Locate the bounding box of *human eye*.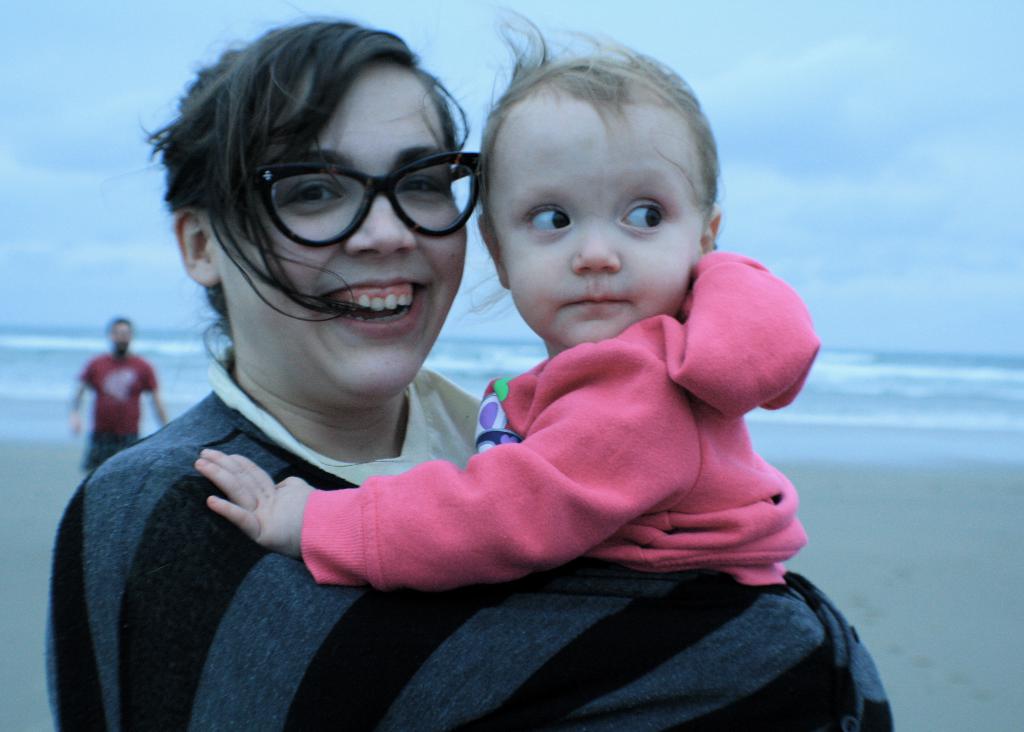
Bounding box: [left=276, top=172, right=350, bottom=216].
